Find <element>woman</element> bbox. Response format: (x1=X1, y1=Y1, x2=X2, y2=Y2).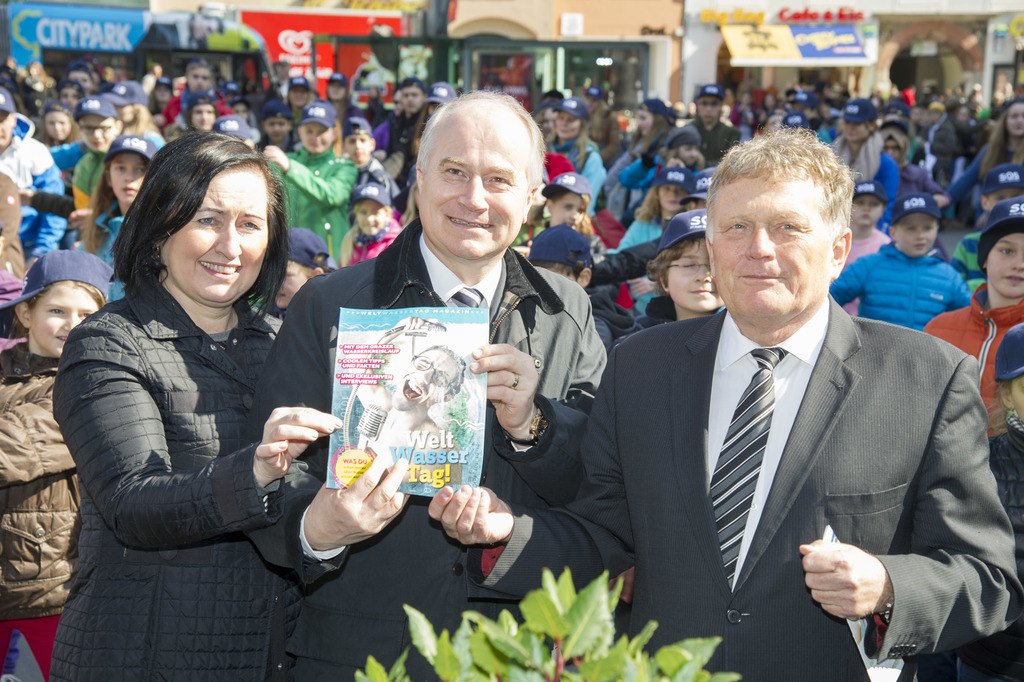
(x1=934, y1=96, x2=1023, y2=221).
